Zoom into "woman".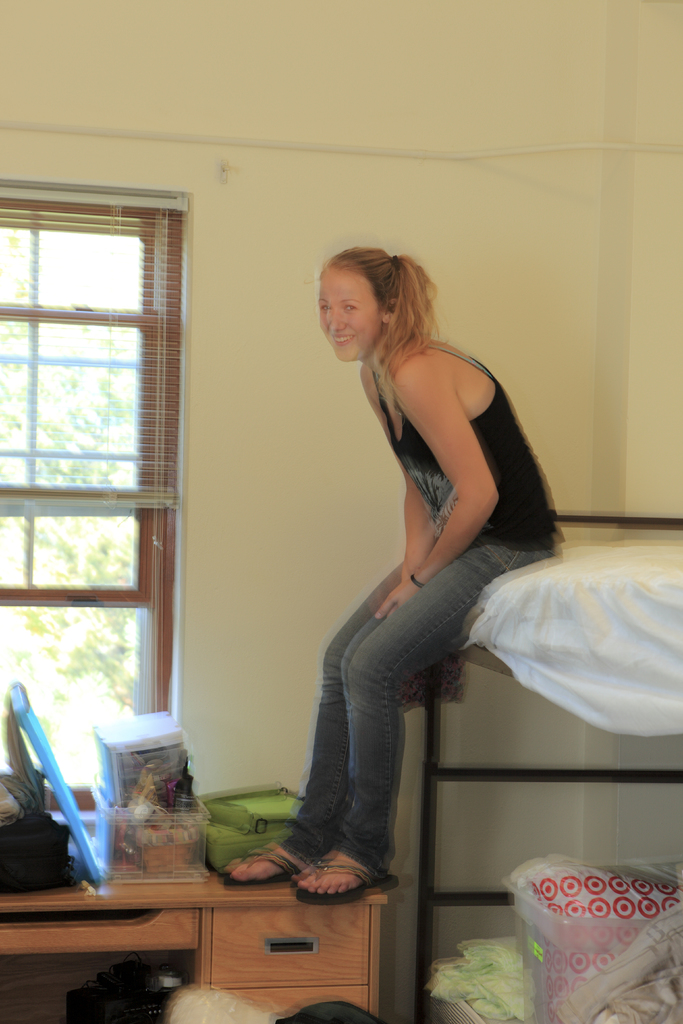
Zoom target: left=295, top=182, right=575, bottom=983.
